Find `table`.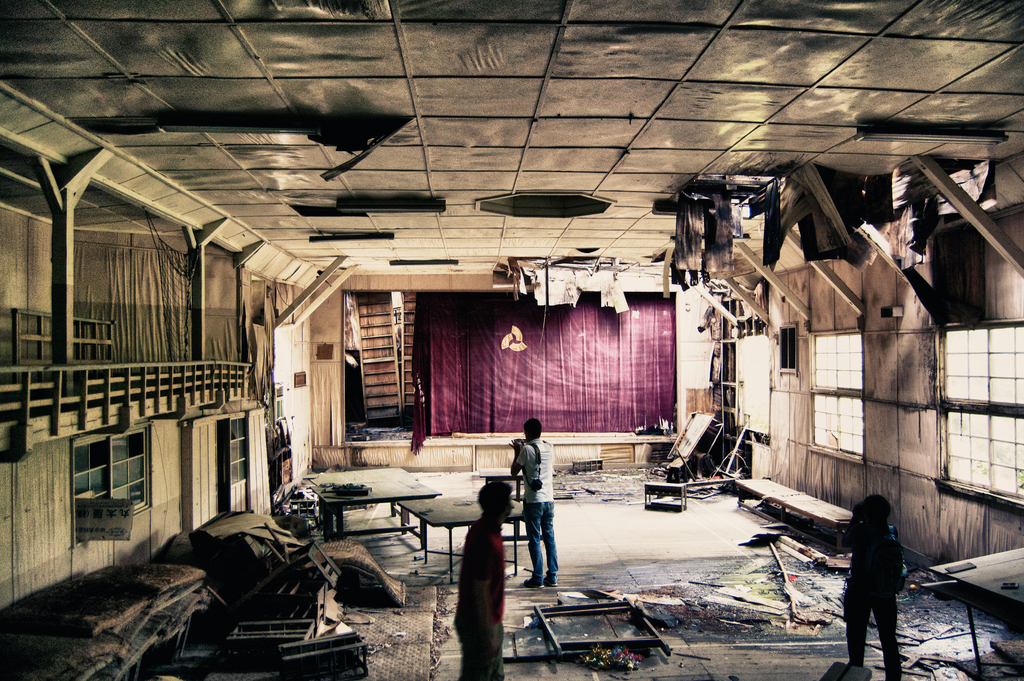
<box>399,490,532,585</box>.
